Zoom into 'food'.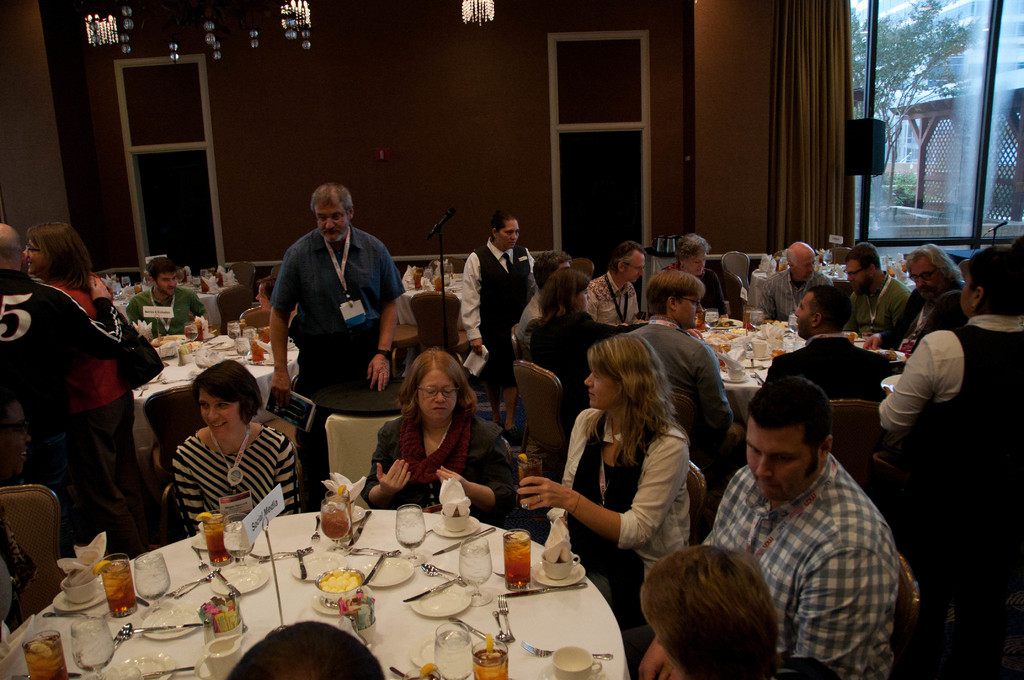
Zoom target: bbox=(194, 510, 215, 522).
